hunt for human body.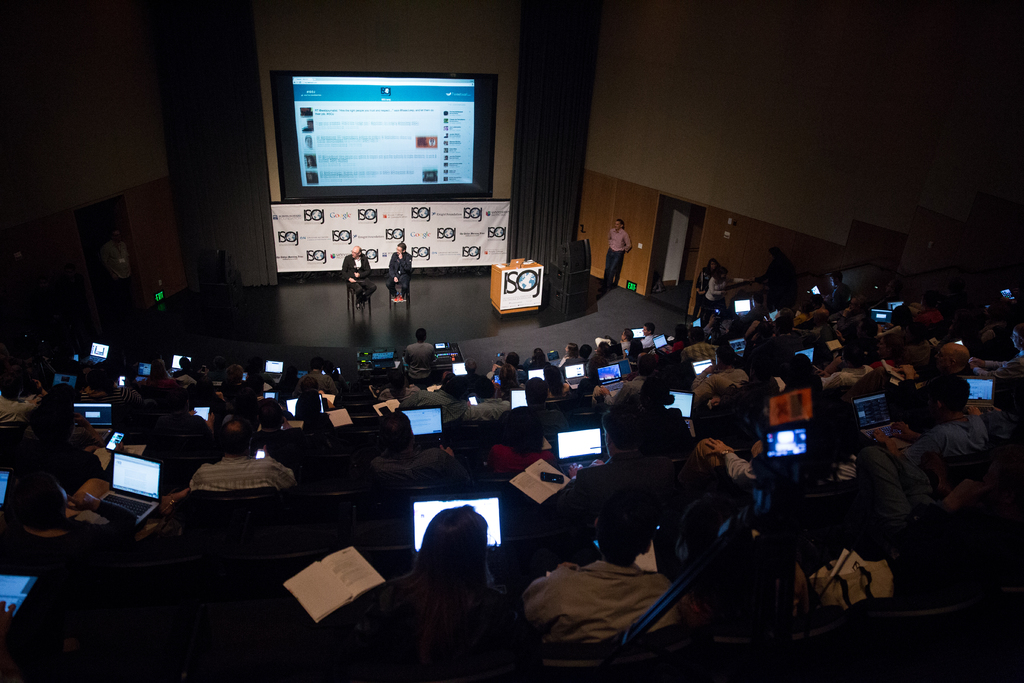
Hunted down at region(614, 325, 638, 355).
